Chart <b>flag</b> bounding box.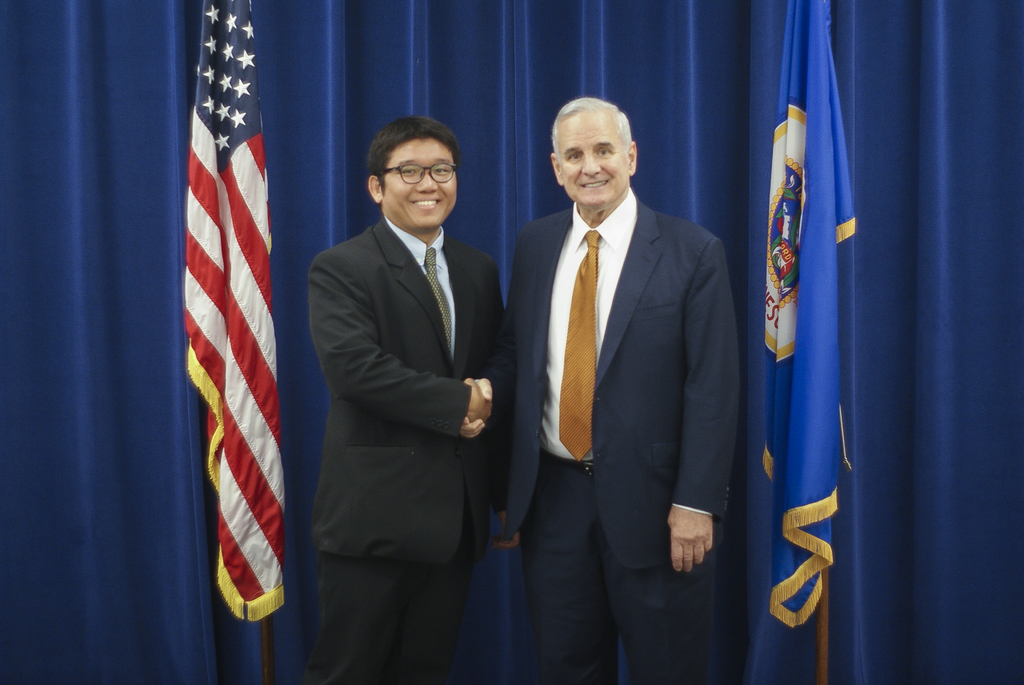
Charted: Rect(176, 4, 292, 635).
